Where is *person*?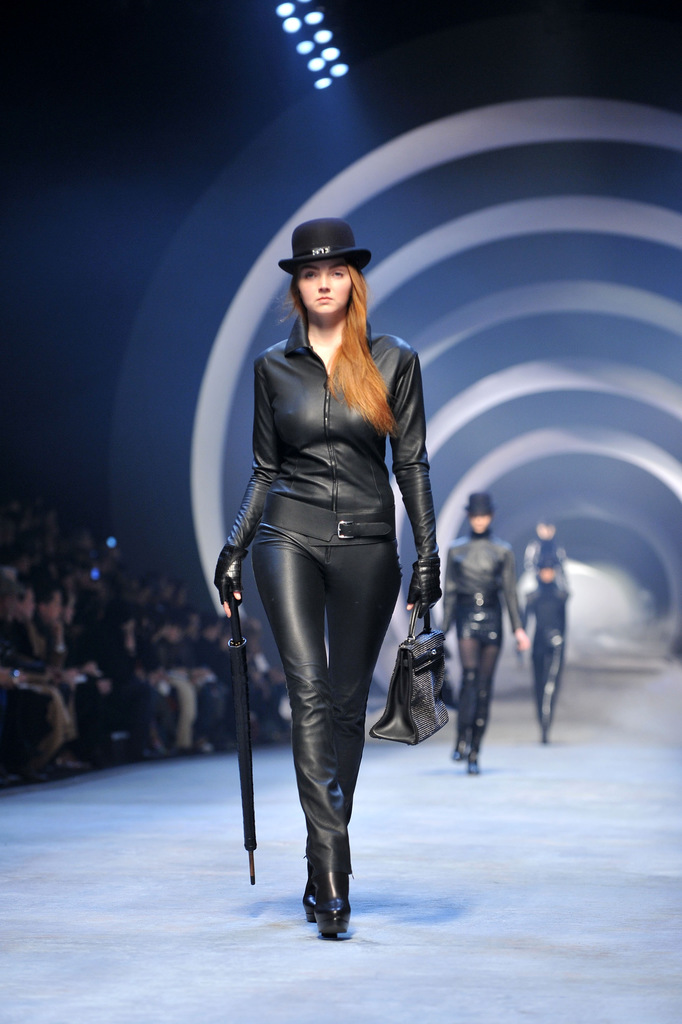
box(524, 509, 567, 572).
